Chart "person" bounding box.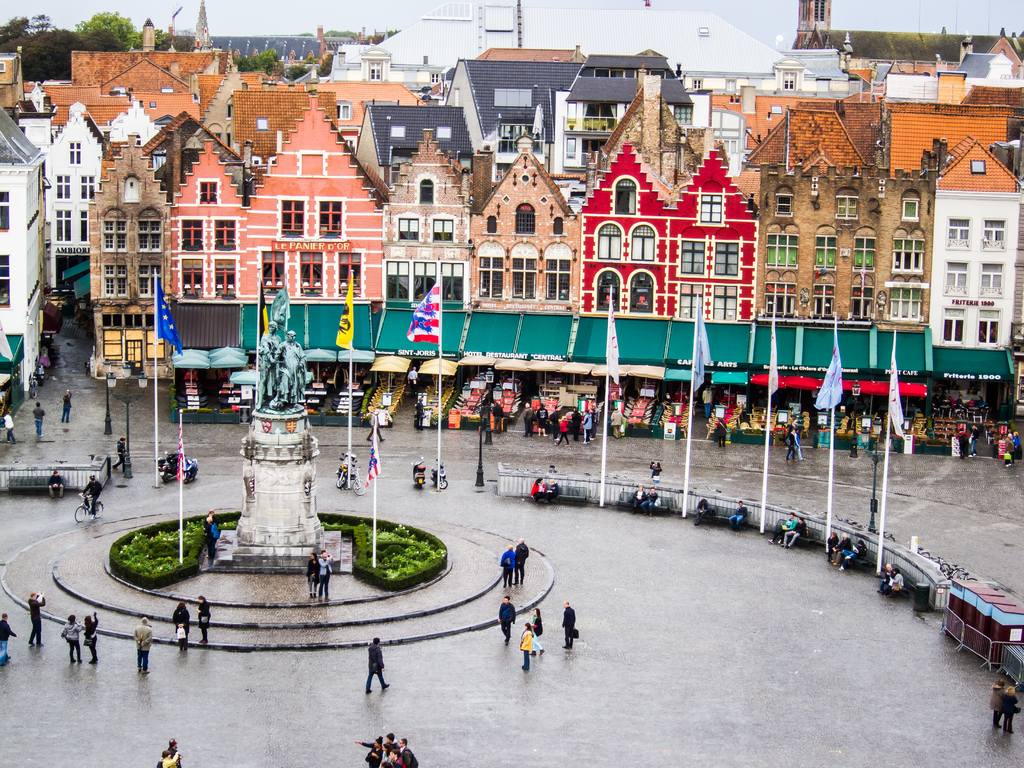
Charted: <bbox>31, 397, 45, 438</bbox>.
